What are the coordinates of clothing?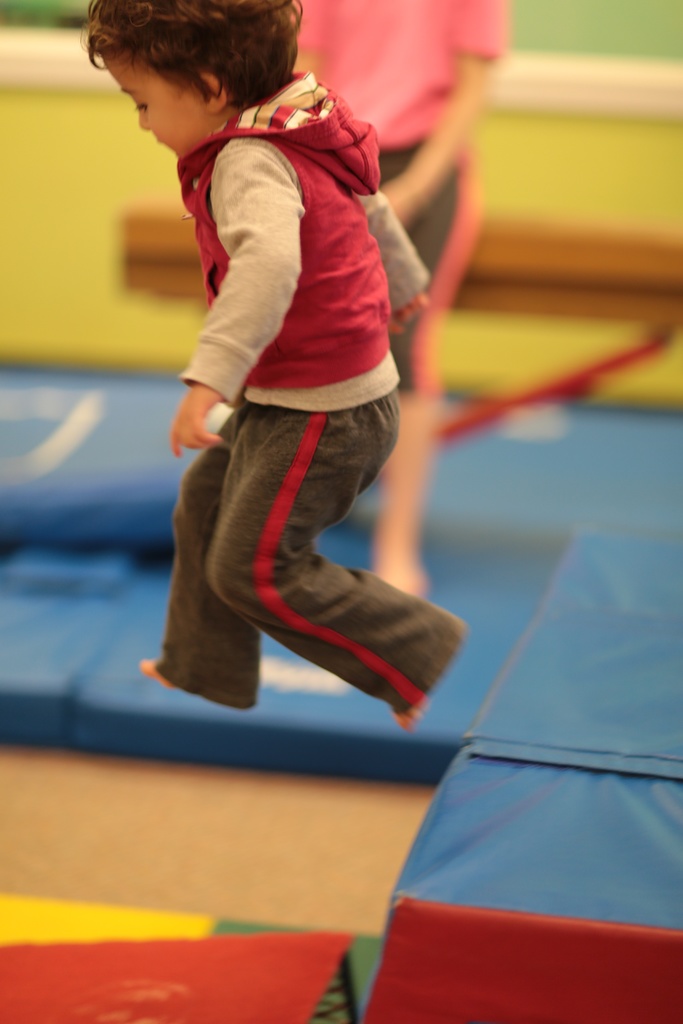
bbox=[294, 0, 490, 410].
